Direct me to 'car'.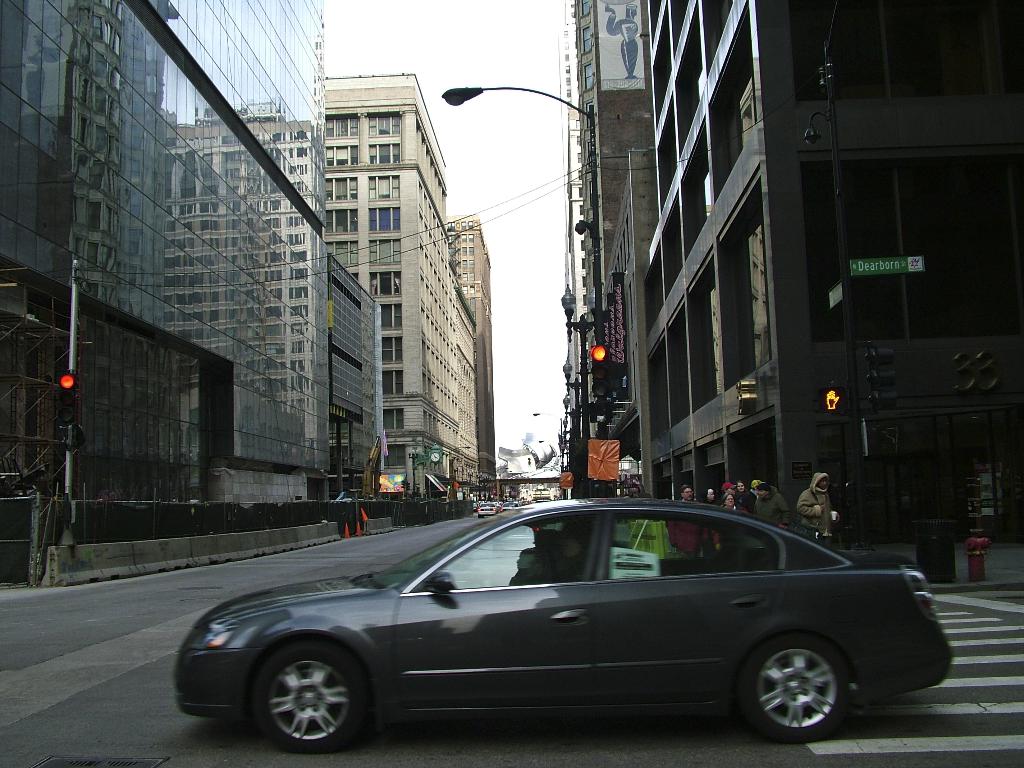
Direction: rect(479, 504, 500, 518).
